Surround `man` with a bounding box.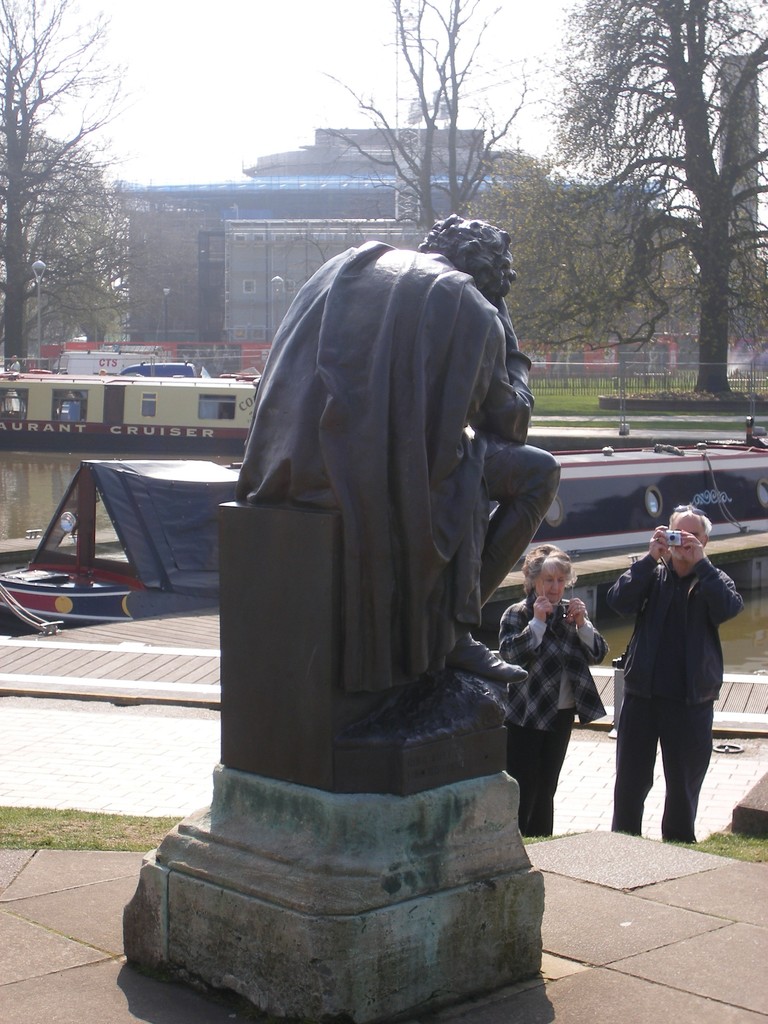
x1=613, y1=514, x2=745, y2=851.
